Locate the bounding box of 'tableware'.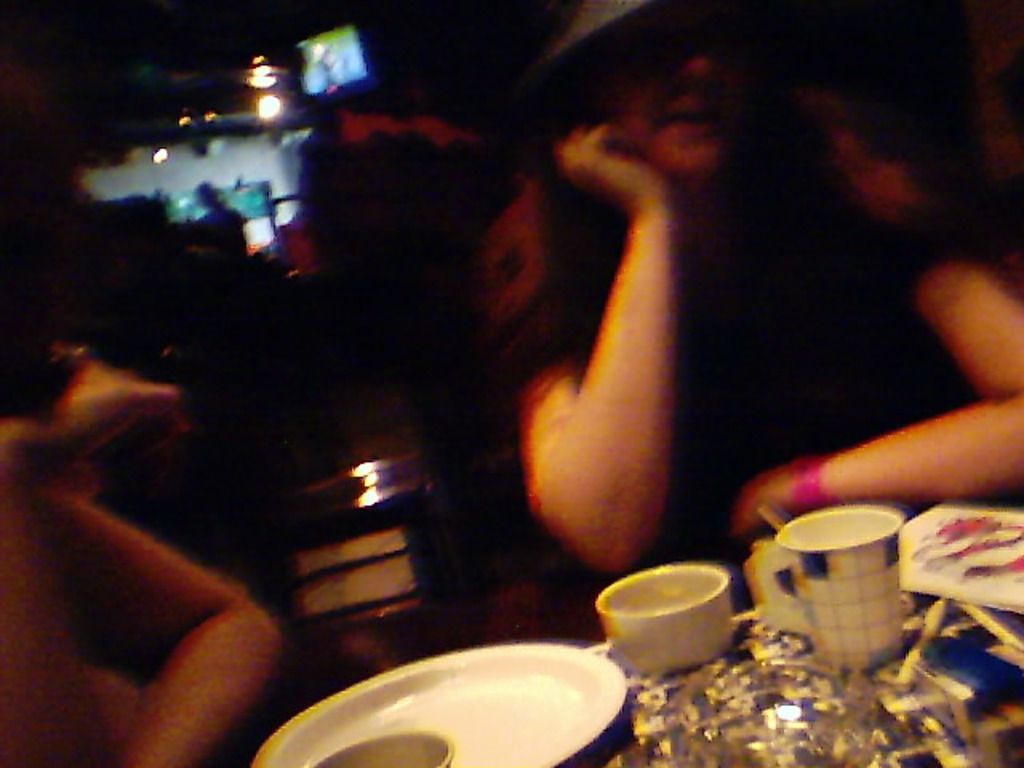
Bounding box: rect(757, 504, 904, 670).
